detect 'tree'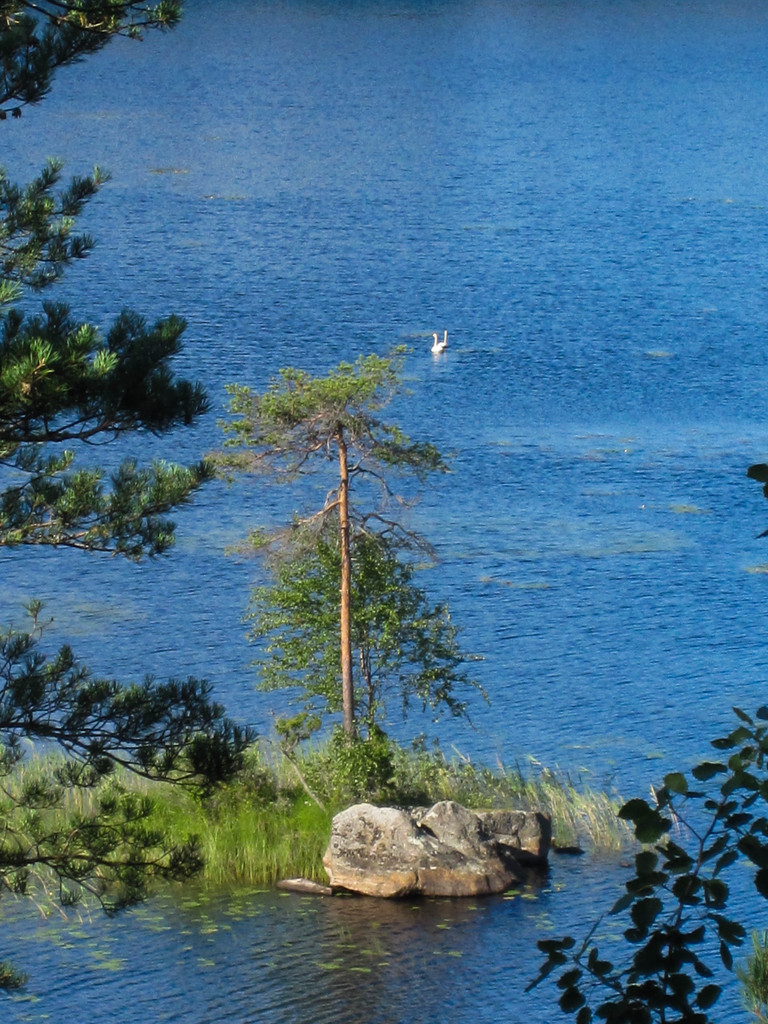
bbox=[0, 0, 253, 913]
